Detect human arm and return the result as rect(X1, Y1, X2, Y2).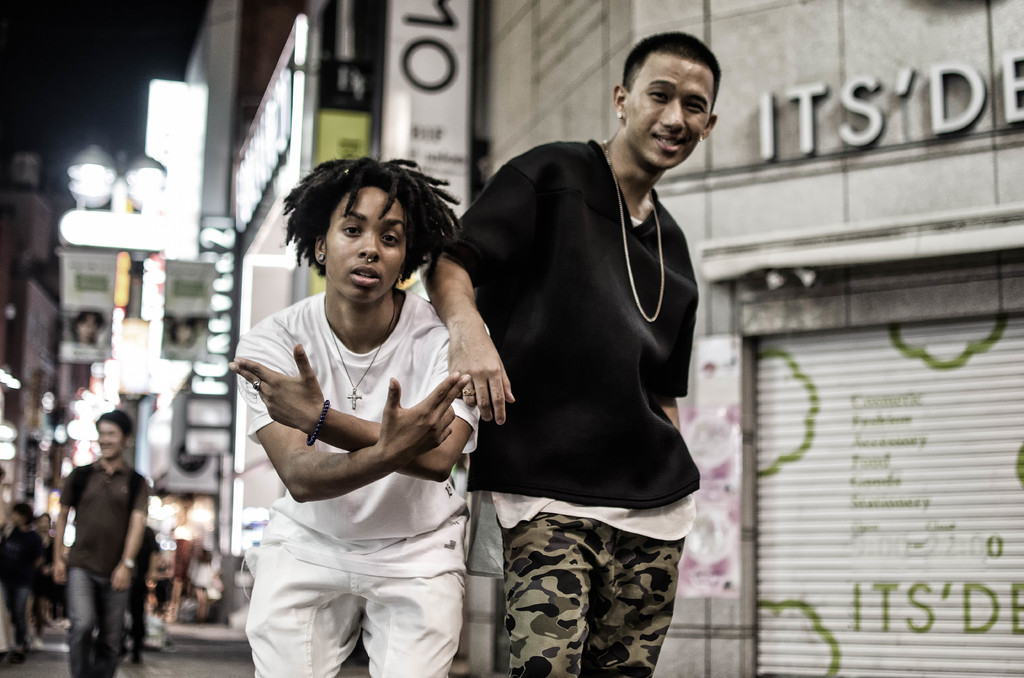
rect(237, 351, 502, 478).
